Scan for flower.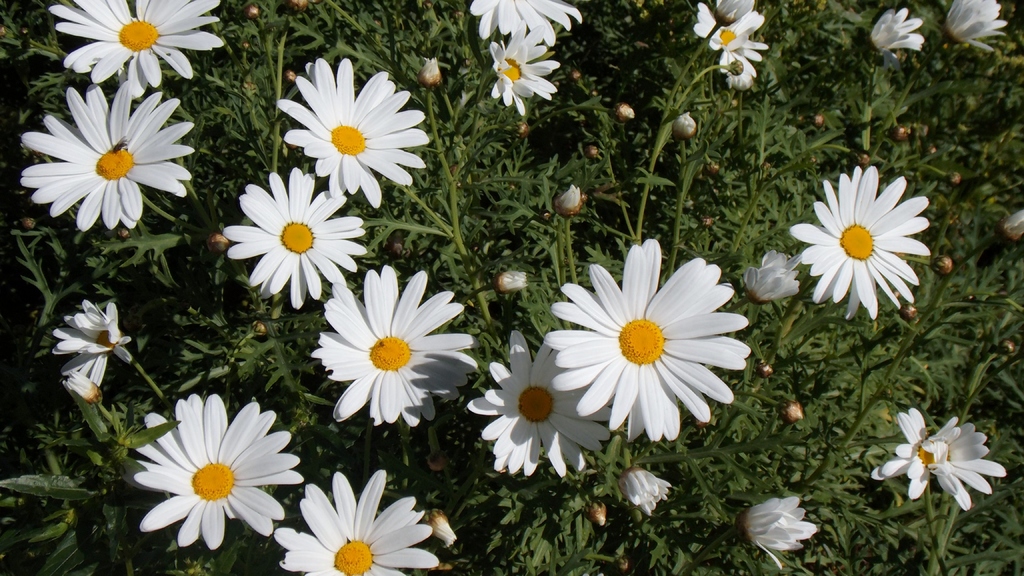
Scan result: (792, 162, 934, 323).
